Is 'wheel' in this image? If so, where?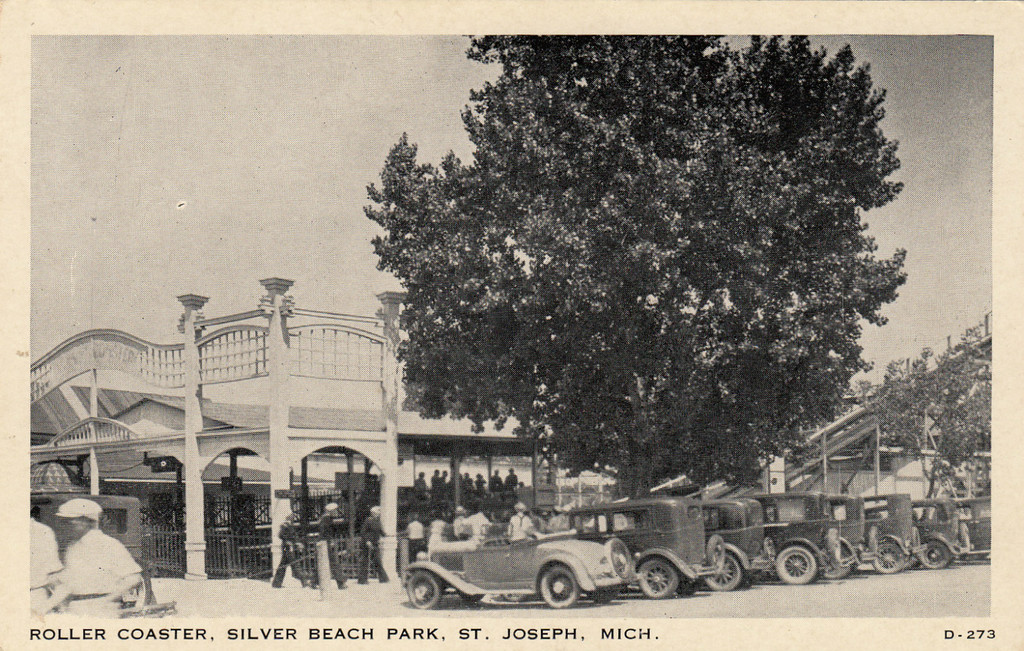
Yes, at bbox=[874, 544, 908, 572].
